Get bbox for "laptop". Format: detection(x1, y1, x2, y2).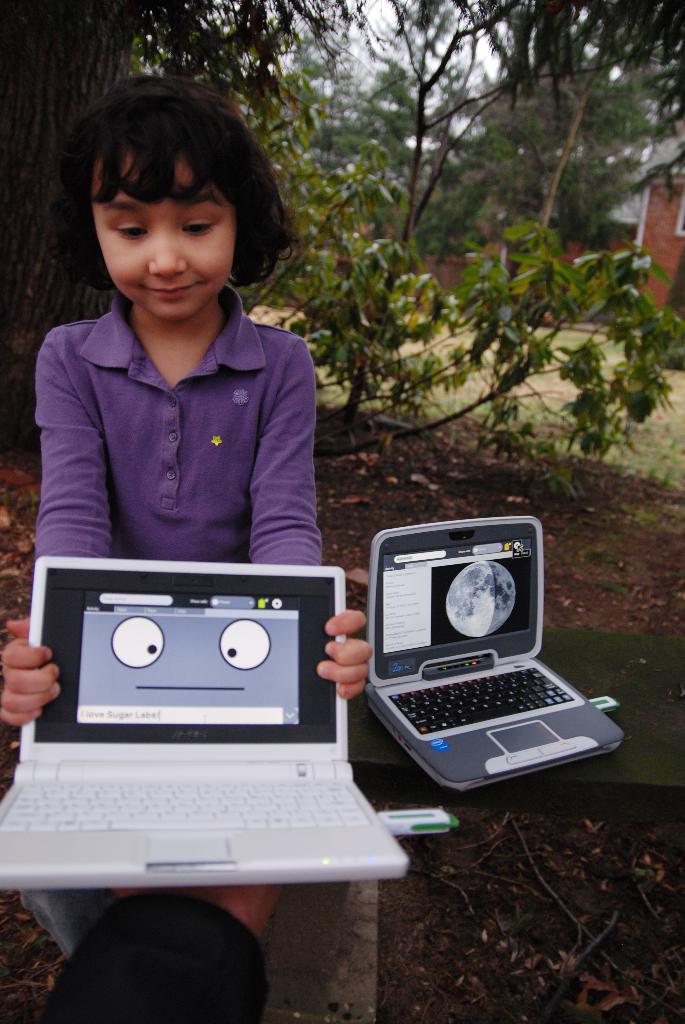
detection(363, 515, 626, 795).
